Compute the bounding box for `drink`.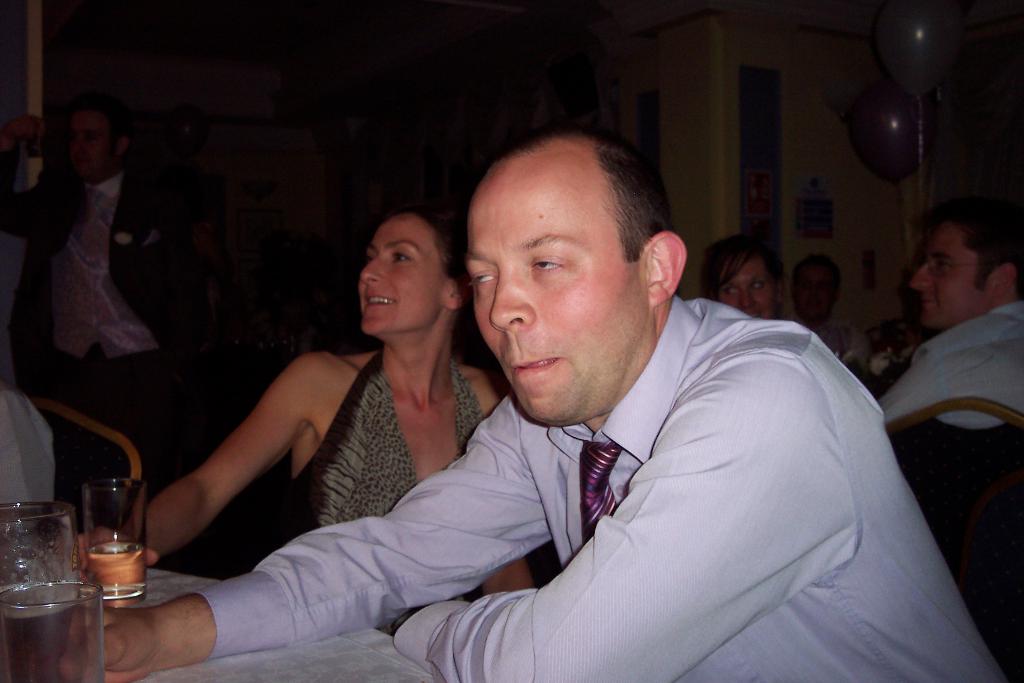
x1=74 y1=489 x2=132 y2=613.
